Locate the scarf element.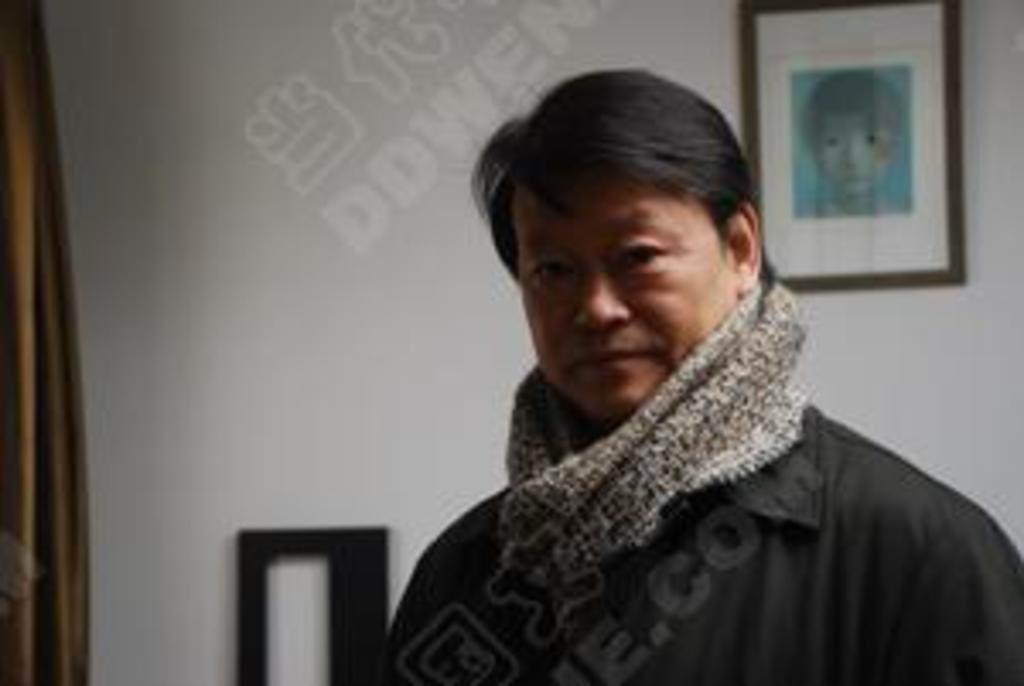
Element bbox: 495 259 812 577.
